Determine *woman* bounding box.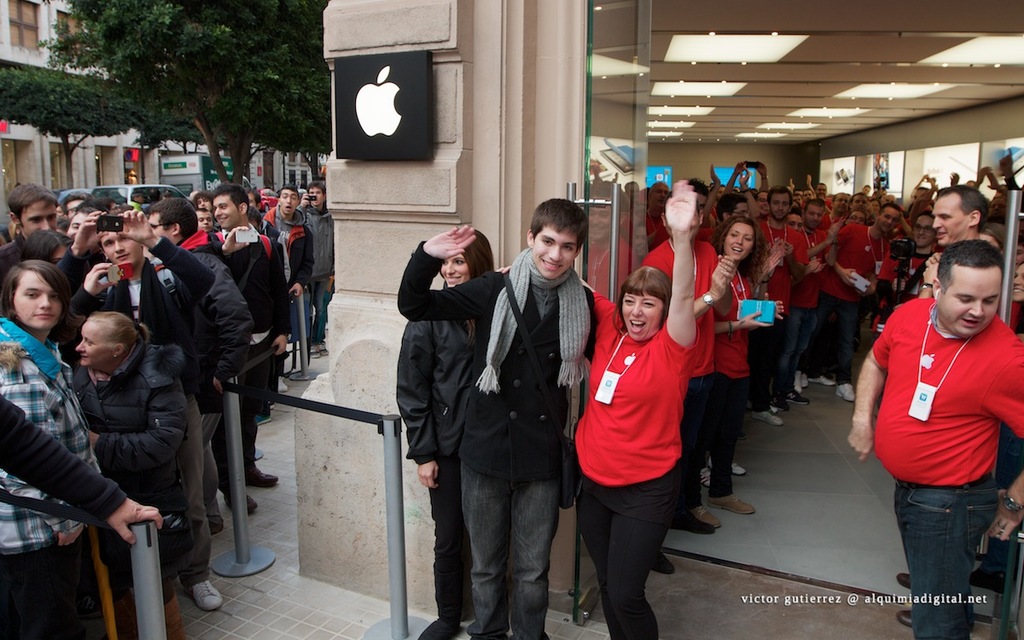
Determined: pyautogui.locateOnScreen(69, 312, 195, 639).
